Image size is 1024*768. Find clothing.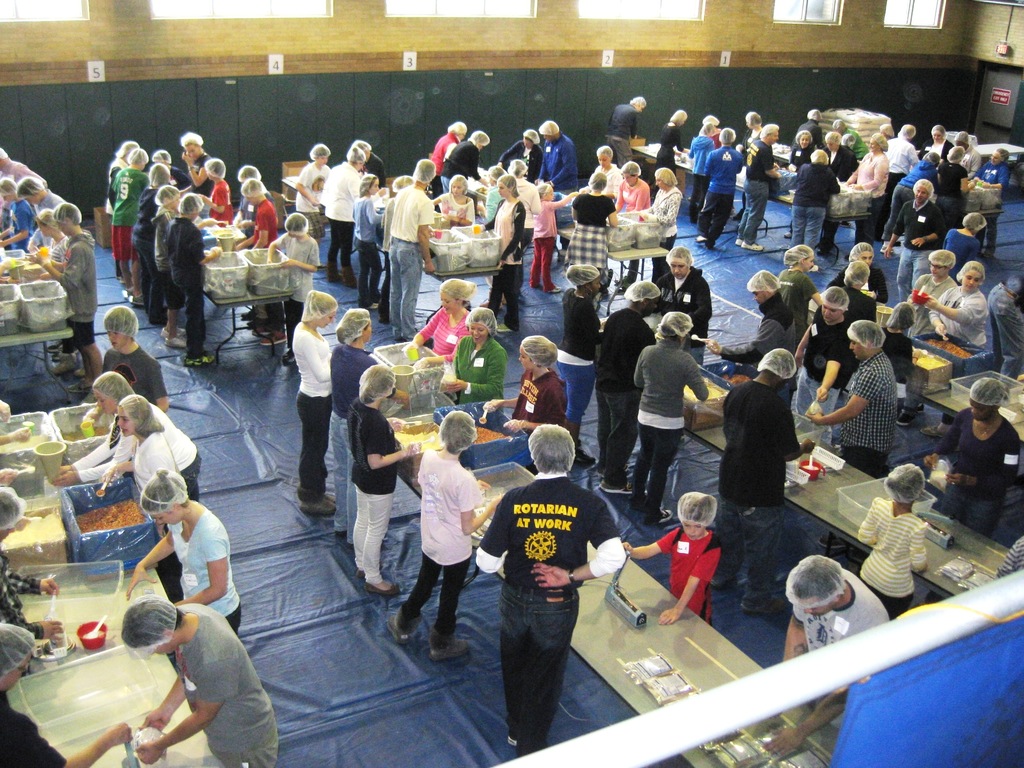
165, 602, 282, 767.
